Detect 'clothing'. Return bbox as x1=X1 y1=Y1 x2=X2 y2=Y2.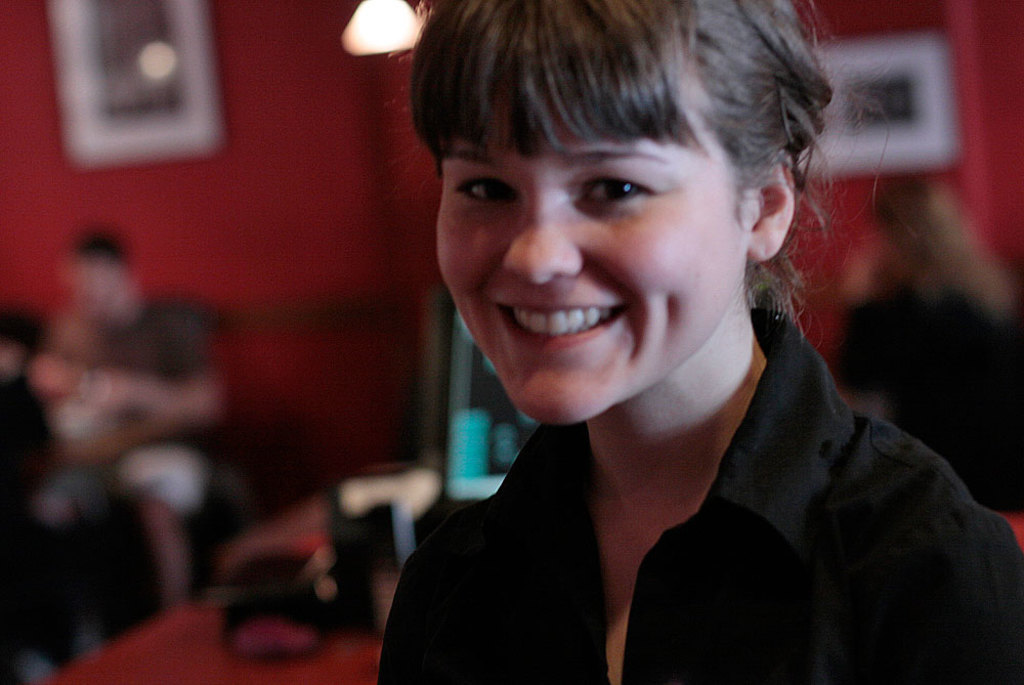
x1=313 y1=346 x2=980 y2=684.
